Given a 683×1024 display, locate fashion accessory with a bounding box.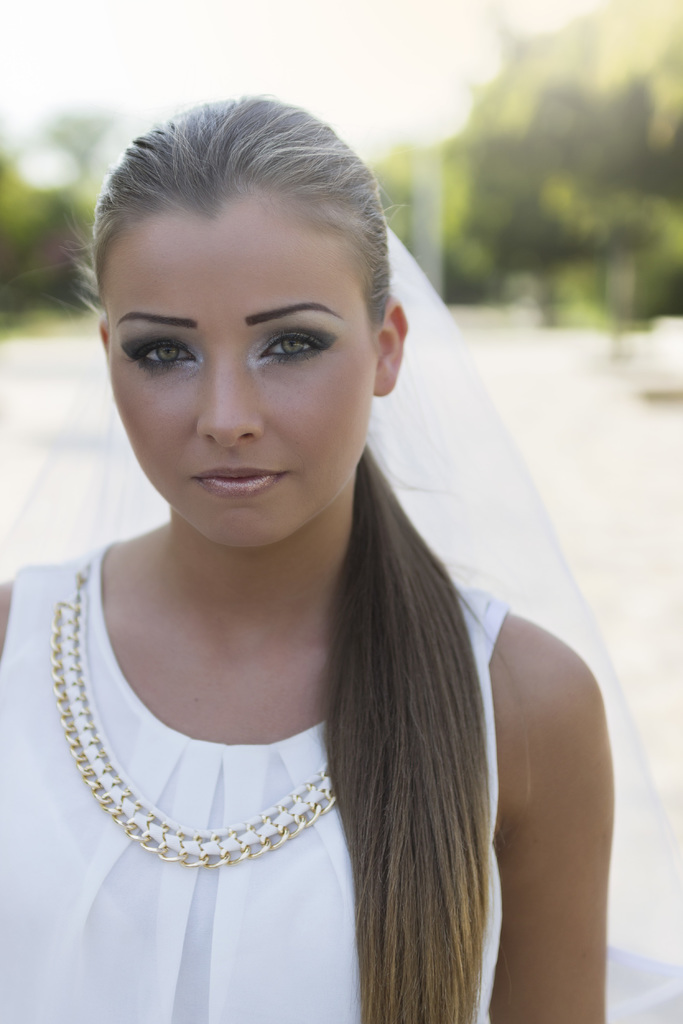
Located: box(46, 563, 342, 876).
